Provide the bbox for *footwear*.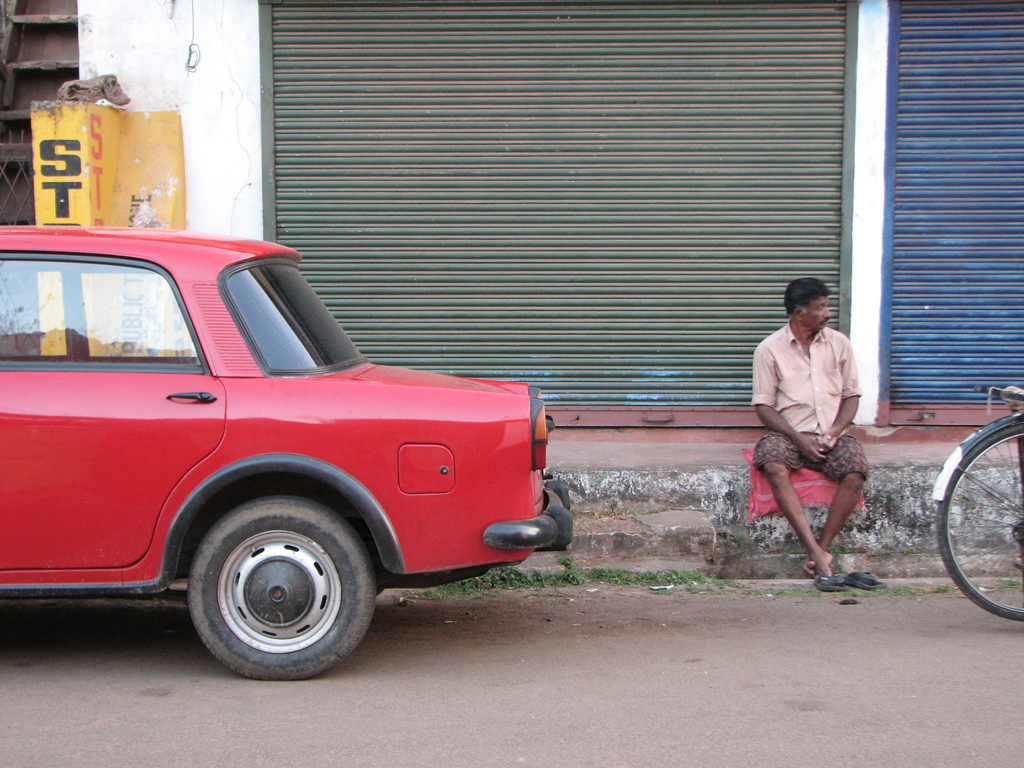
<box>813,573,849,590</box>.
